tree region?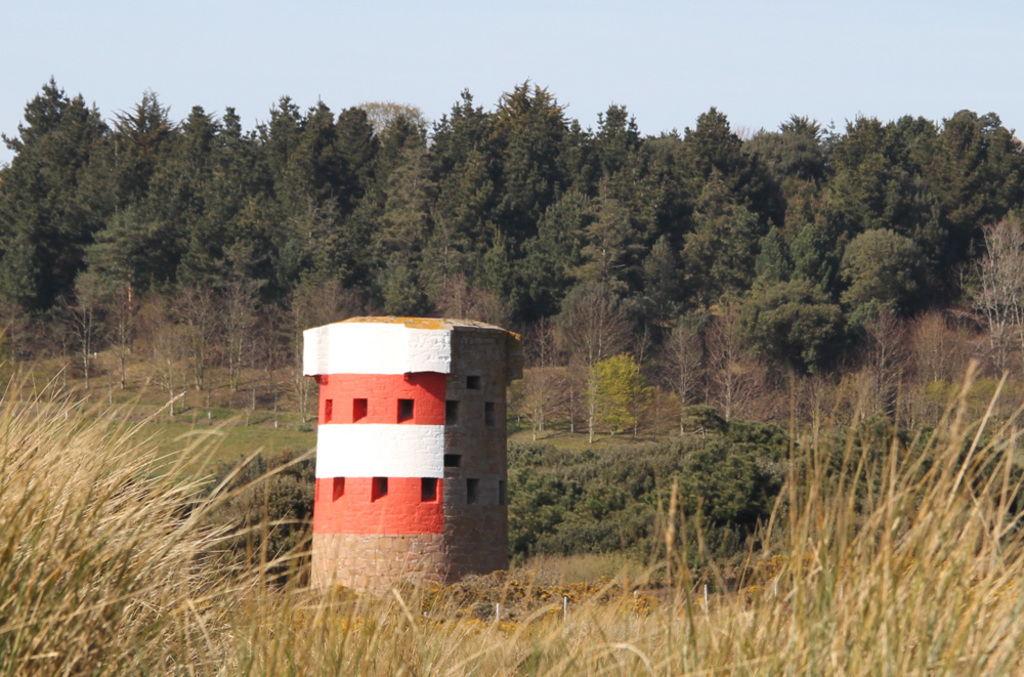
[706,299,777,433]
